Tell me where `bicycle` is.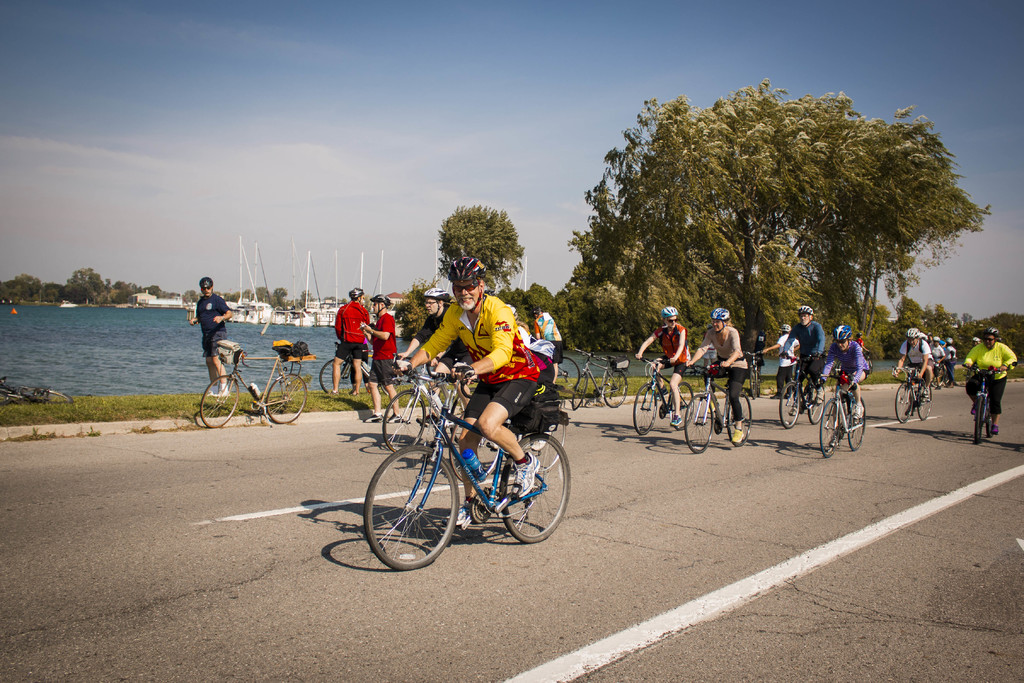
`bicycle` is at [left=353, top=366, right=575, bottom=566].
